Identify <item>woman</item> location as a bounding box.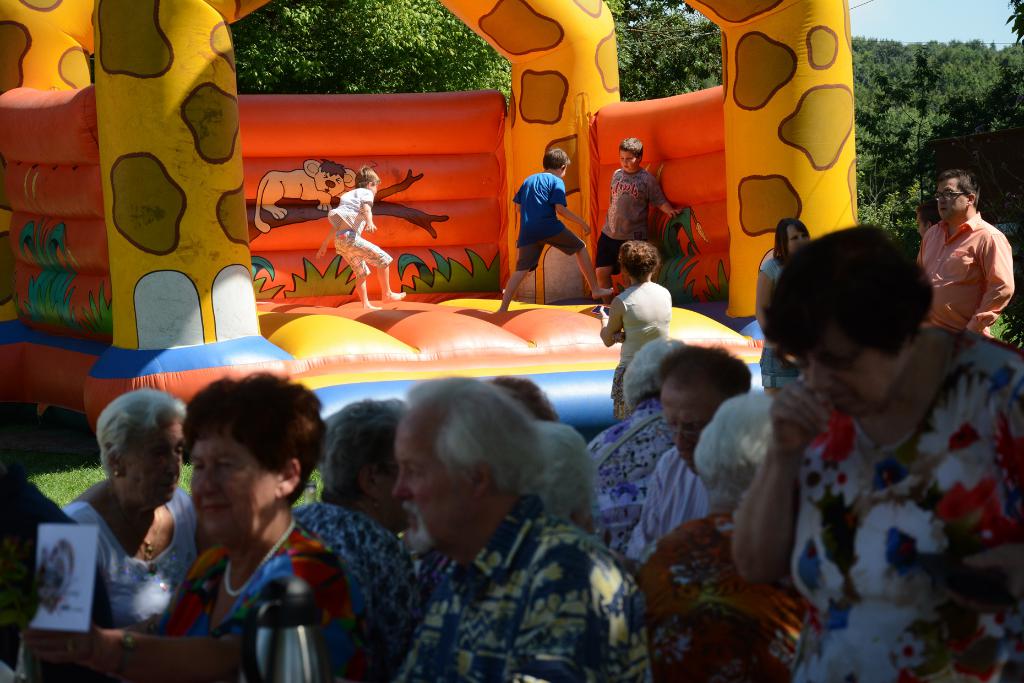
716/197/1002/648.
